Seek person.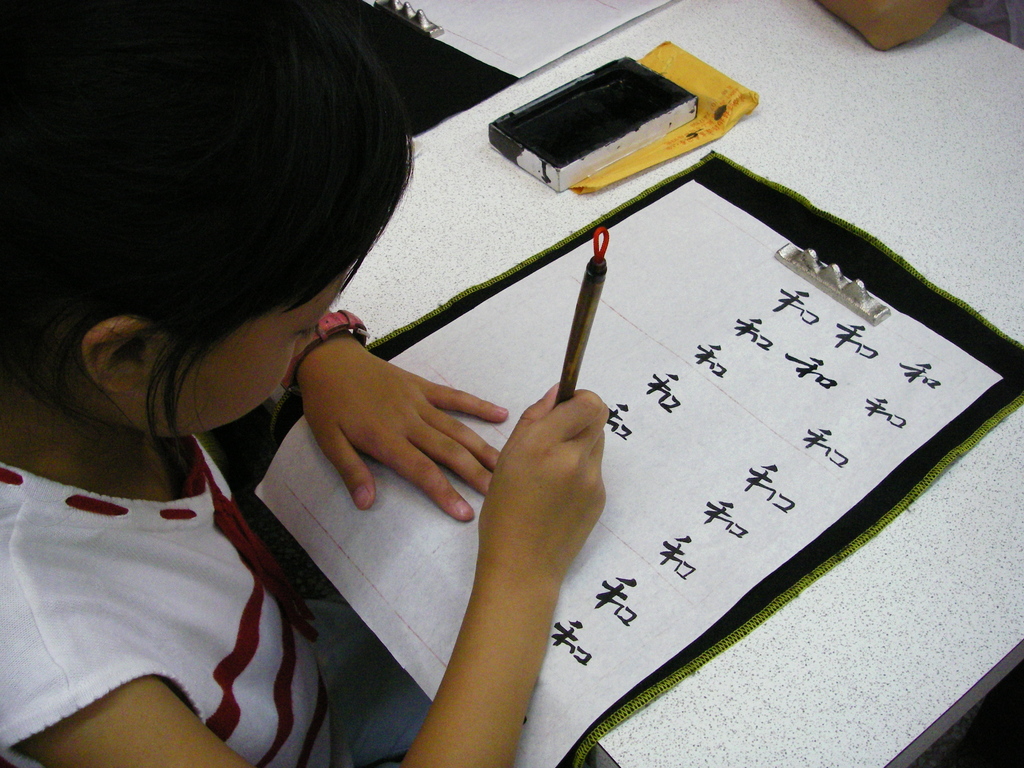
(0,0,614,765).
